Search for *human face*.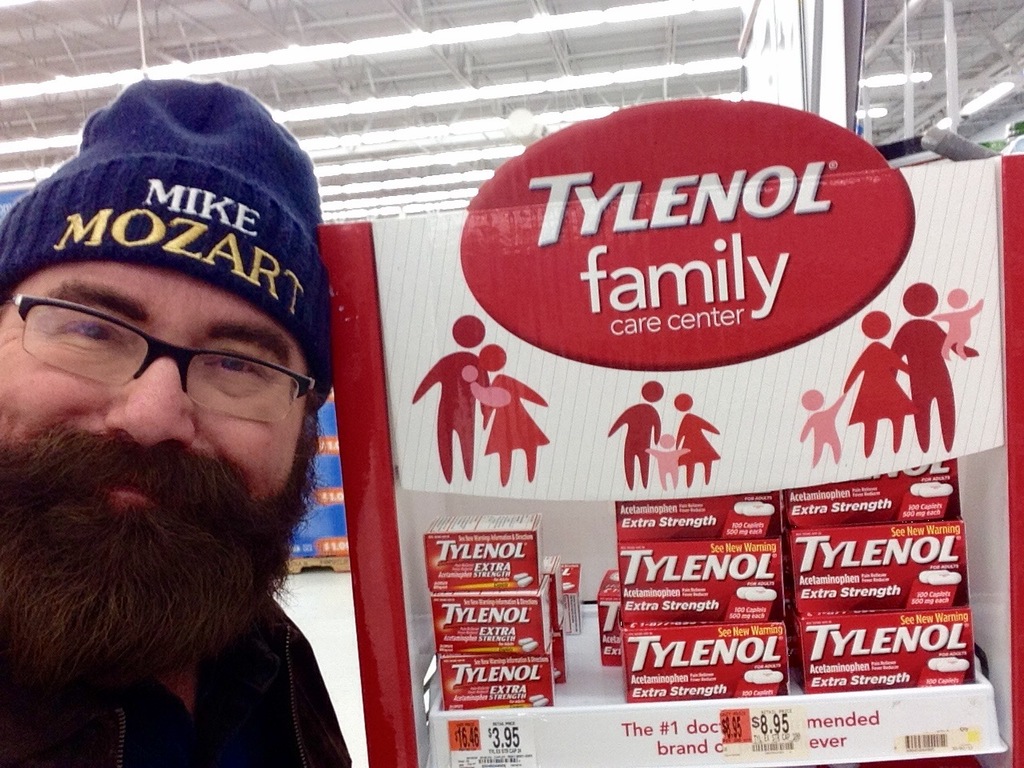
Found at 0 282 298 678.
